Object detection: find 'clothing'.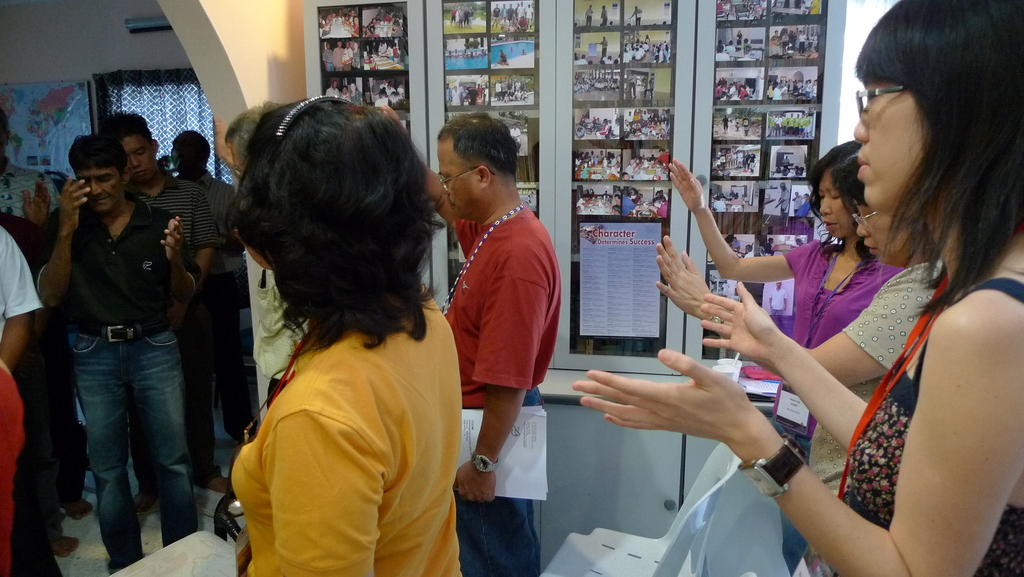
left=213, top=305, right=468, bottom=576.
